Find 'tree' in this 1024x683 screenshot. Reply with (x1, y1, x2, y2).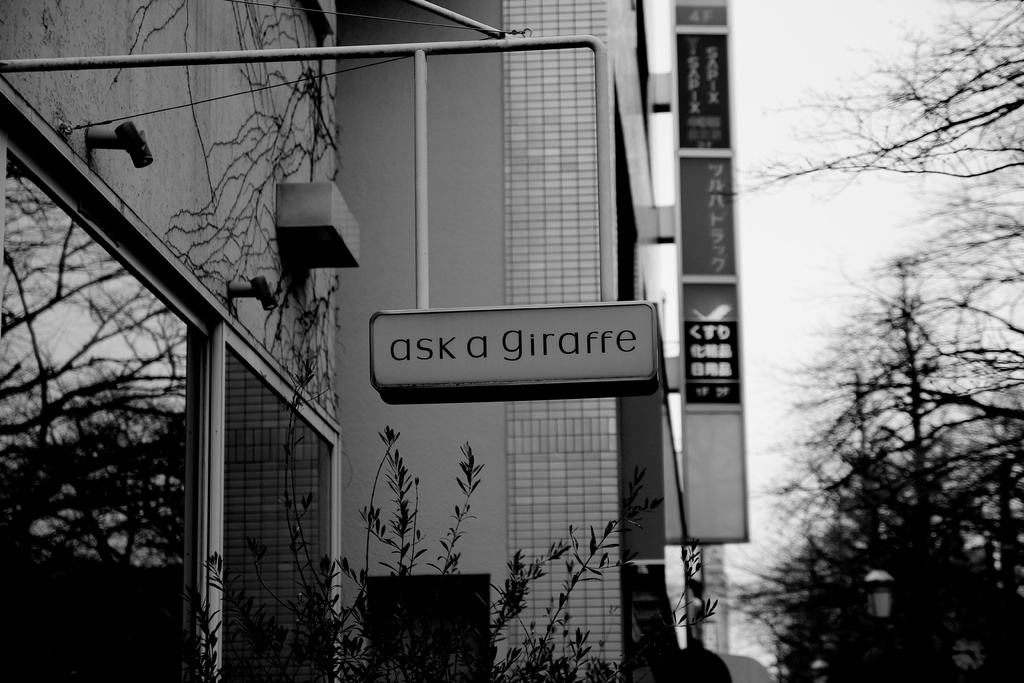
(195, 422, 738, 682).
